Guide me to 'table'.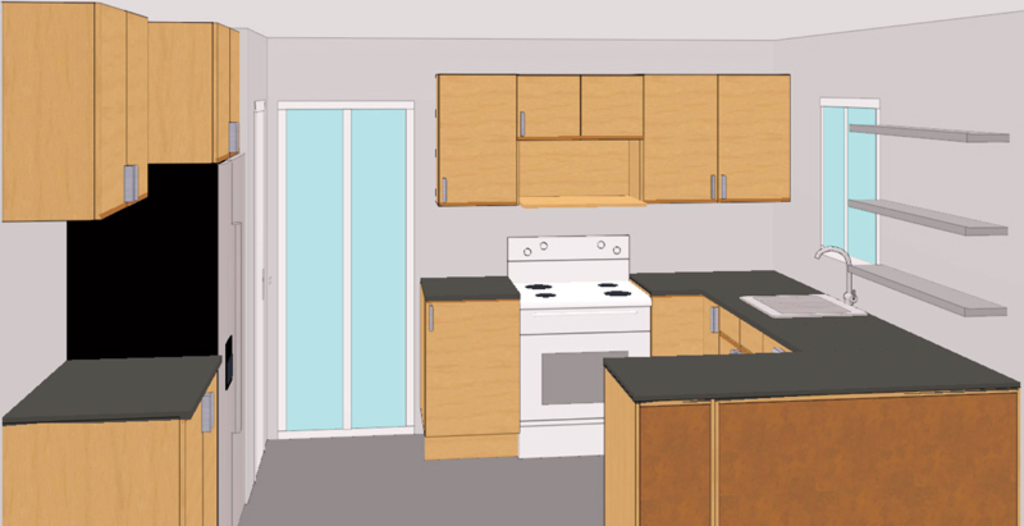
Guidance: {"x1": 0, "y1": 353, "x2": 229, "y2": 525}.
